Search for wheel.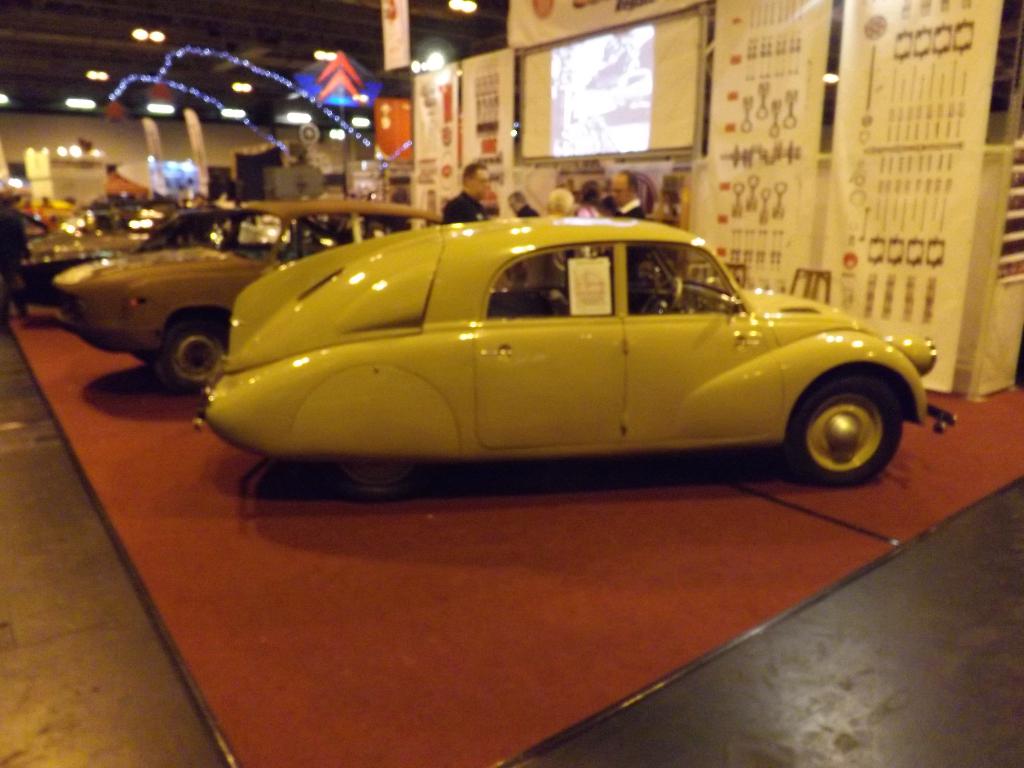
Found at l=787, t=364, r=902, b=484.
